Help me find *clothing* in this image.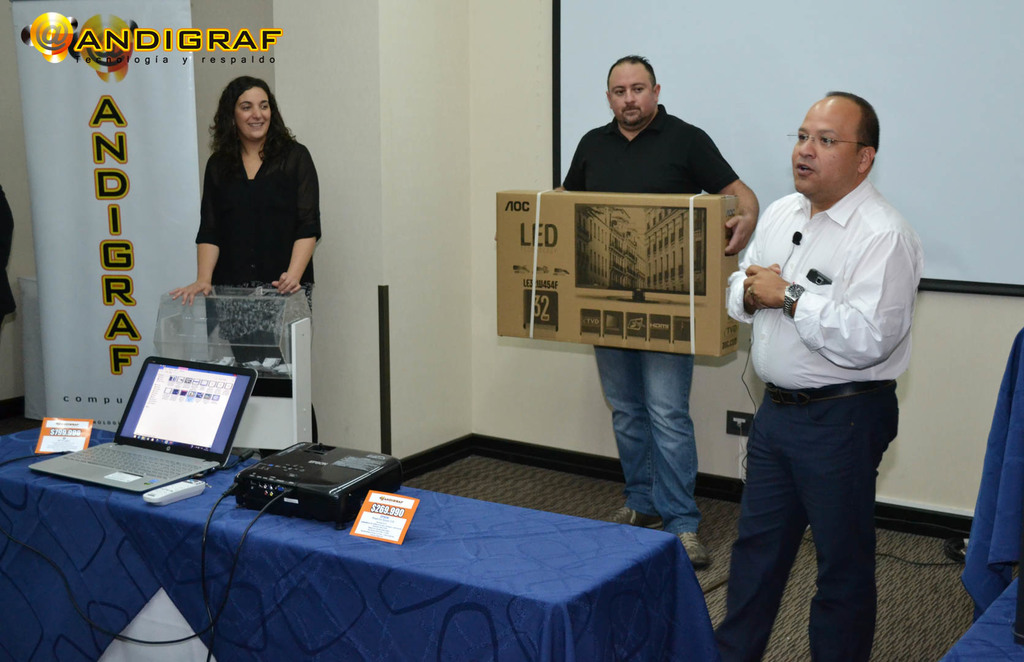
Found it: <region>175, 110, 318, 311</region>.
